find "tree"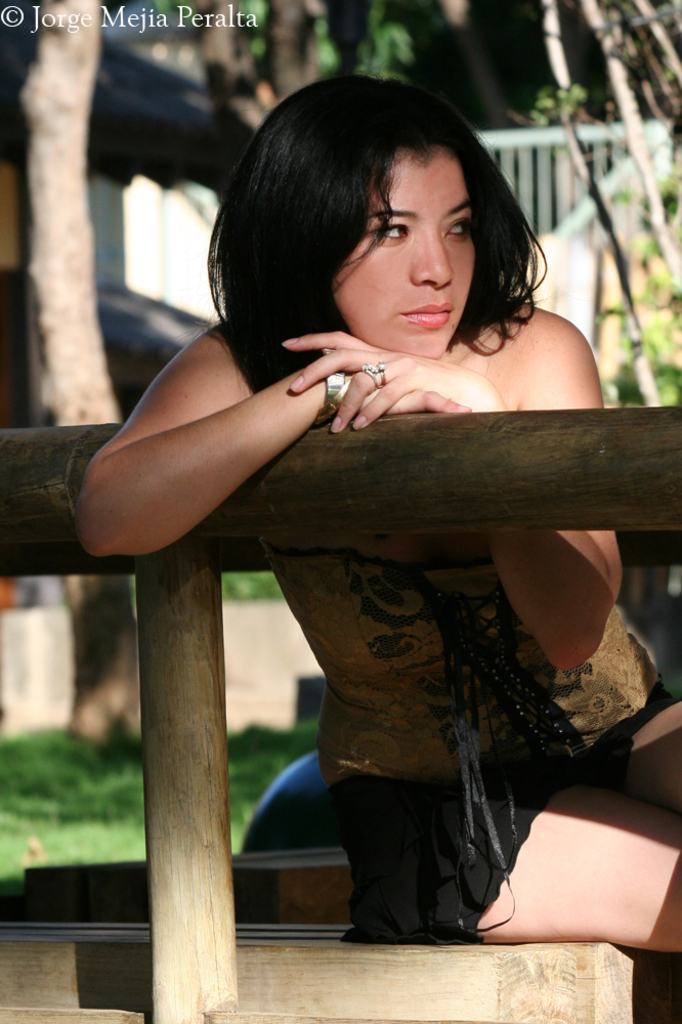
rect(12, 0, 147, 745)
